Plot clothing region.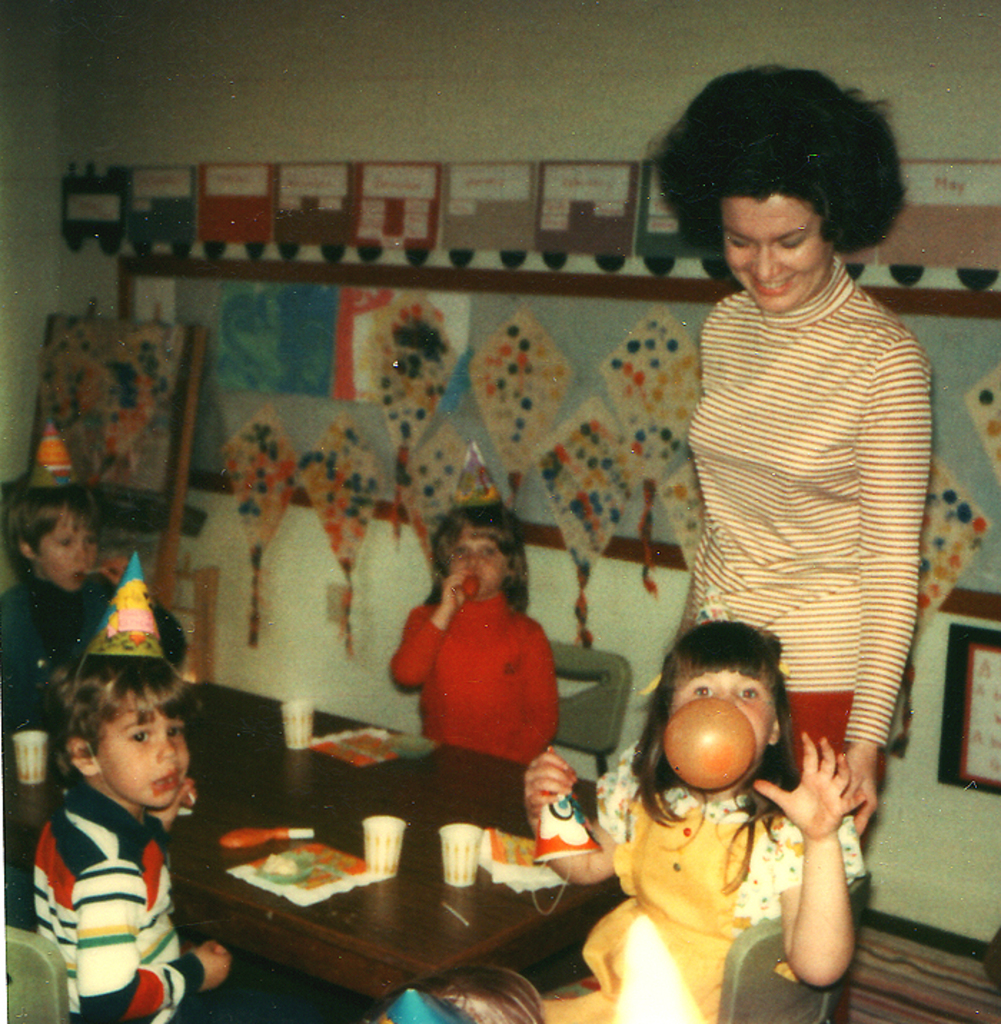
Plotted at bbox=(0, 569, 196, 749).
